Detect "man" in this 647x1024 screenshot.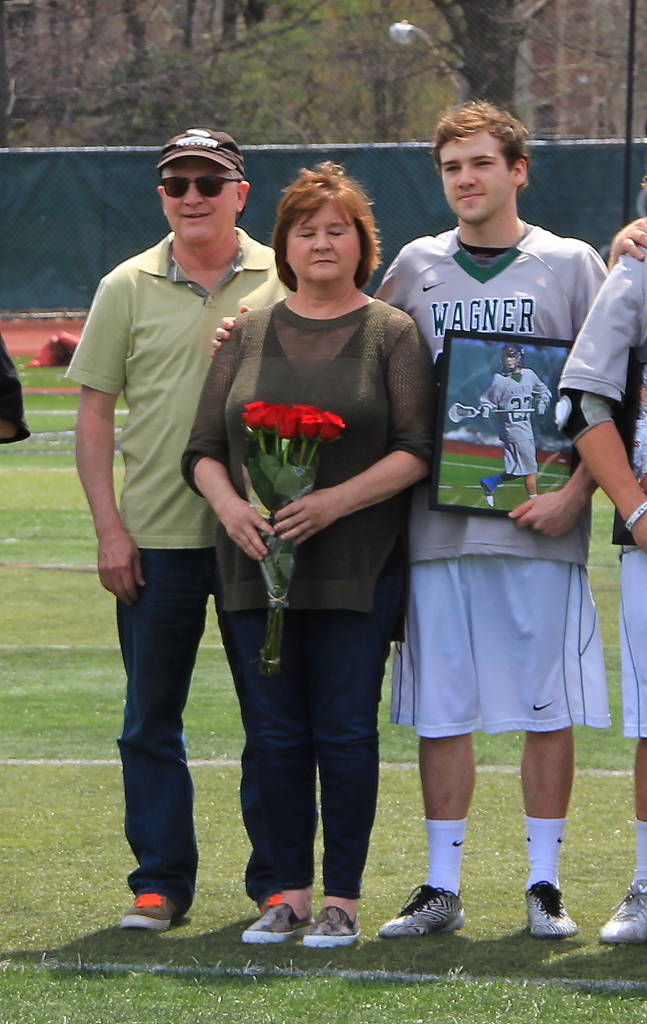
Detection: <bbox>79, 150, 270, 959</bbox>.
